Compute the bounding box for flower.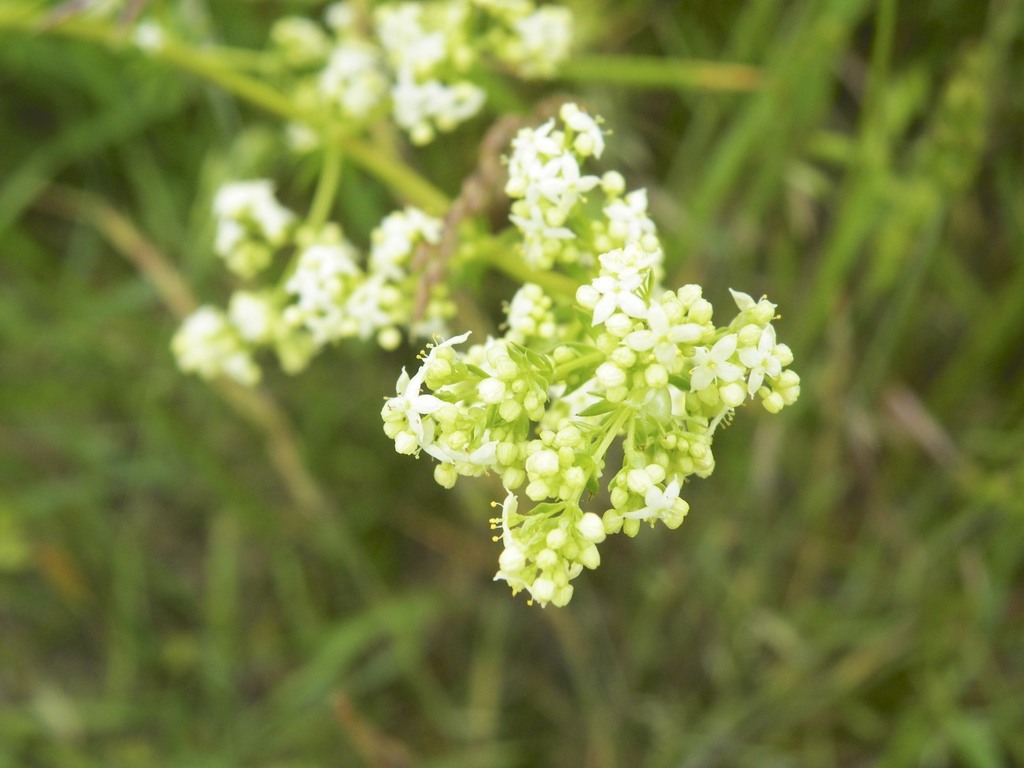
391, 370, 442, 436.
